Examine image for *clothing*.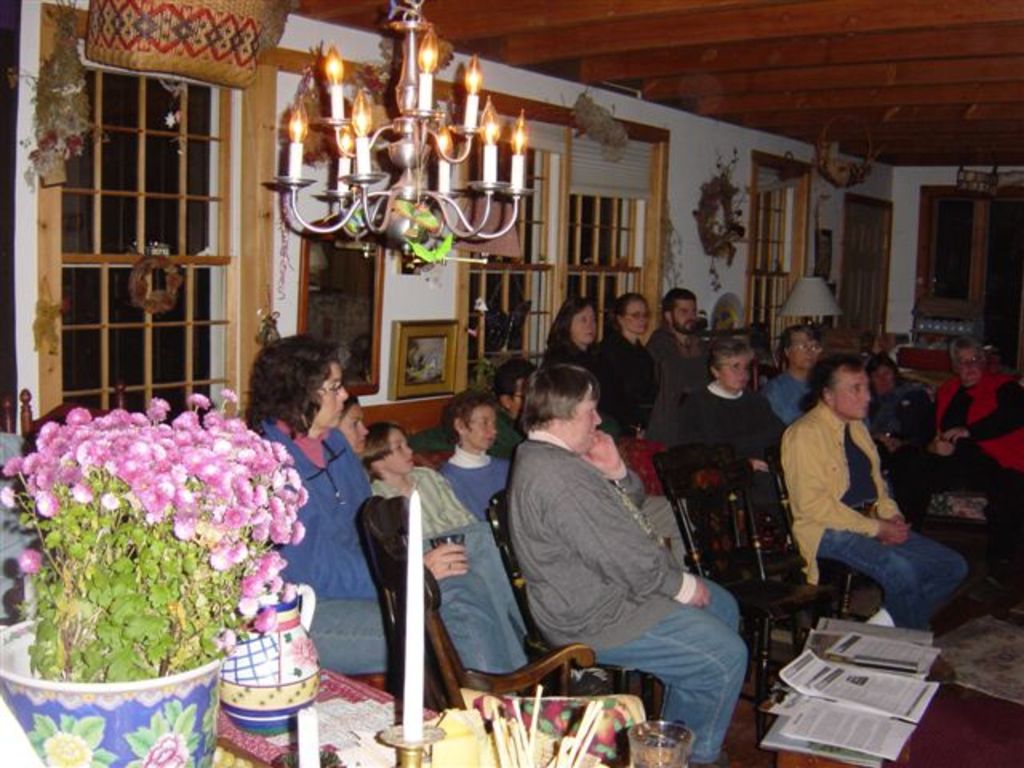
Examination result: box=[478, 376, 722, 736].
